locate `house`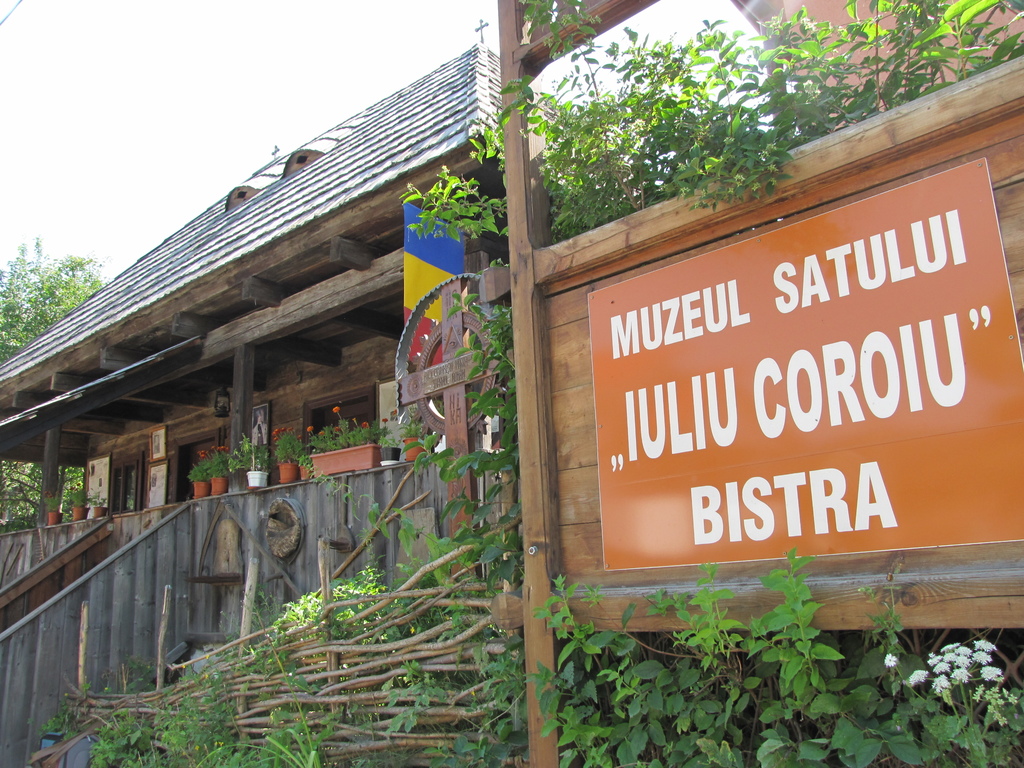
0 53 556 765
